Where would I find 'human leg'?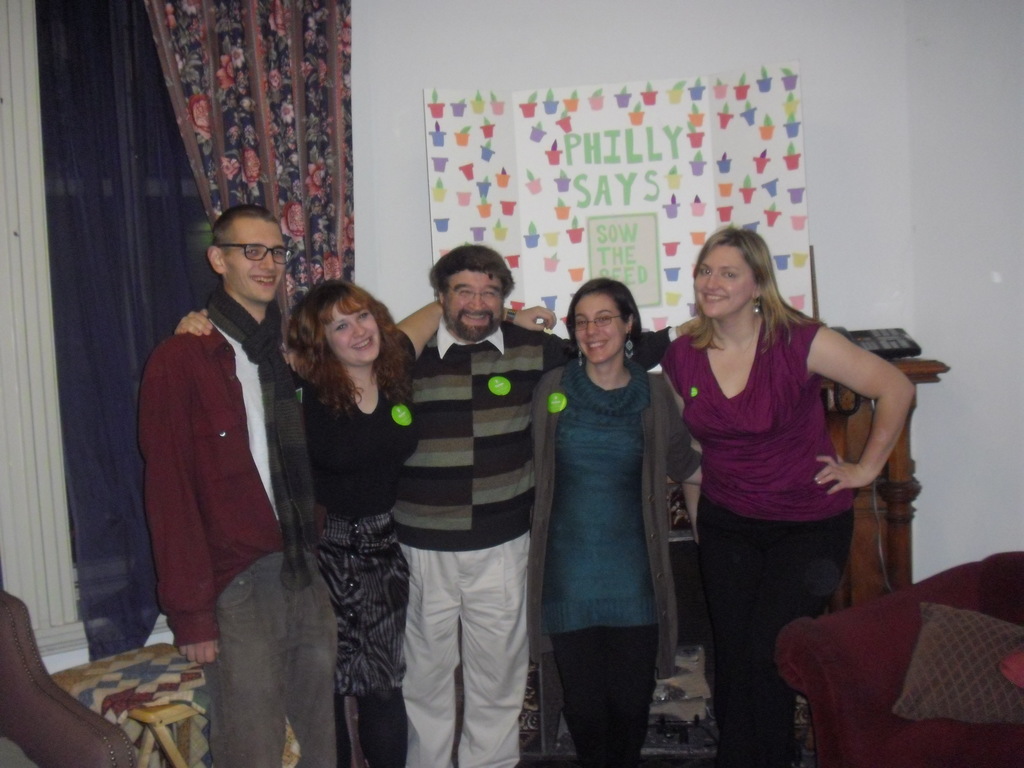
At BBox(548, 560, 604, 767).
